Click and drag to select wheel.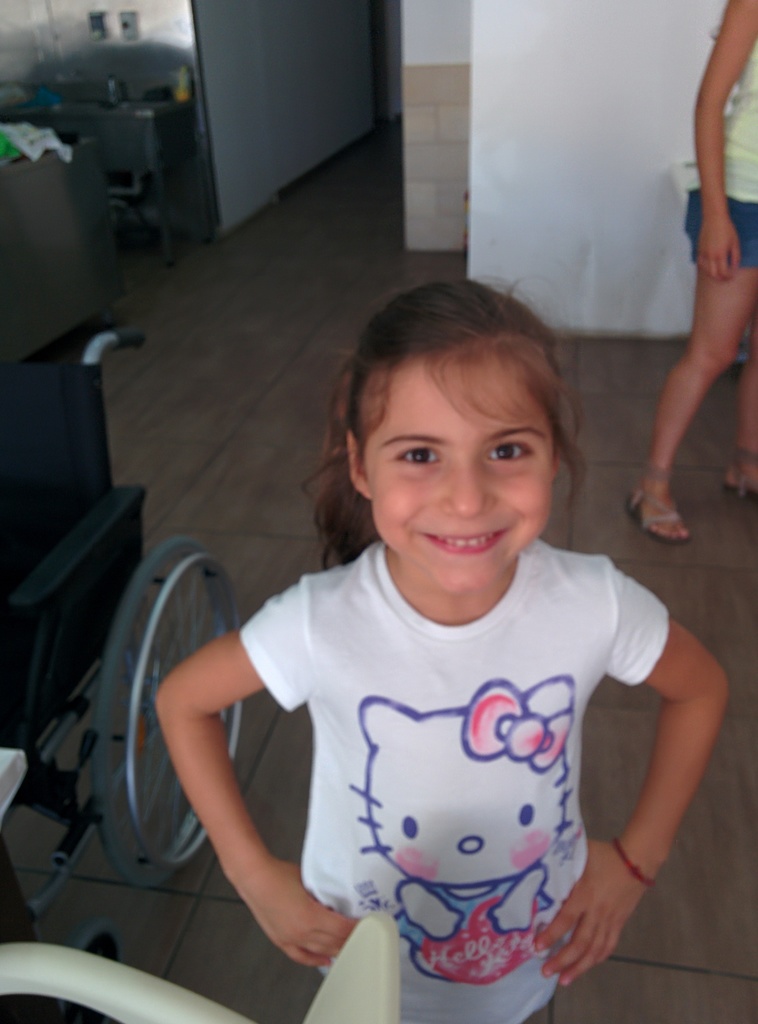
Selection: 88,538,250,899.
